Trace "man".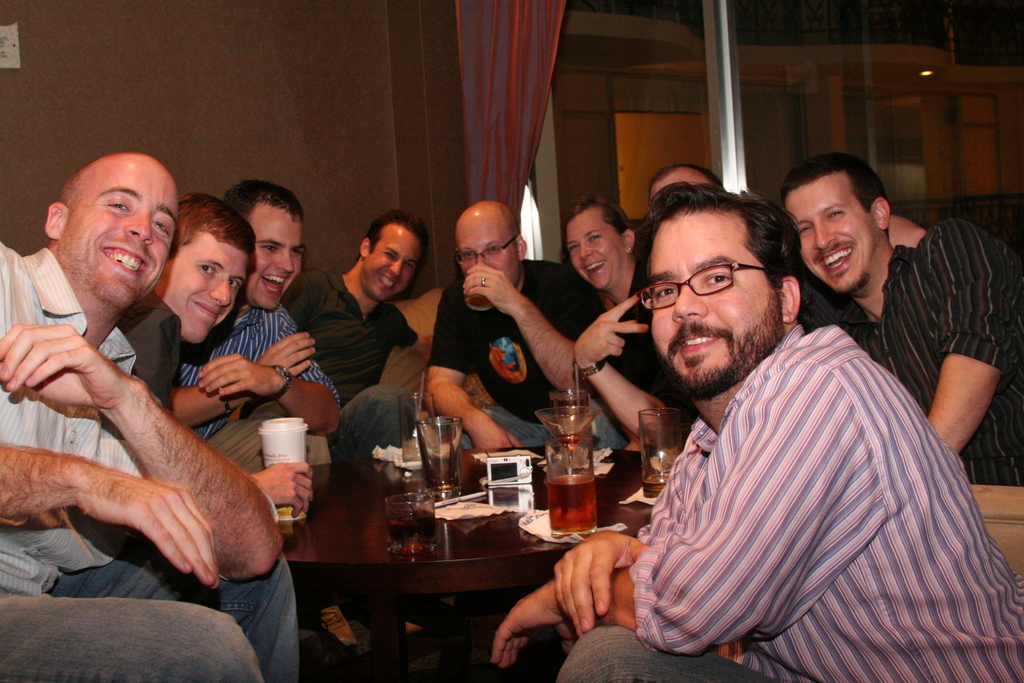
Traced to bbox=[417, 195, 625, 452].
